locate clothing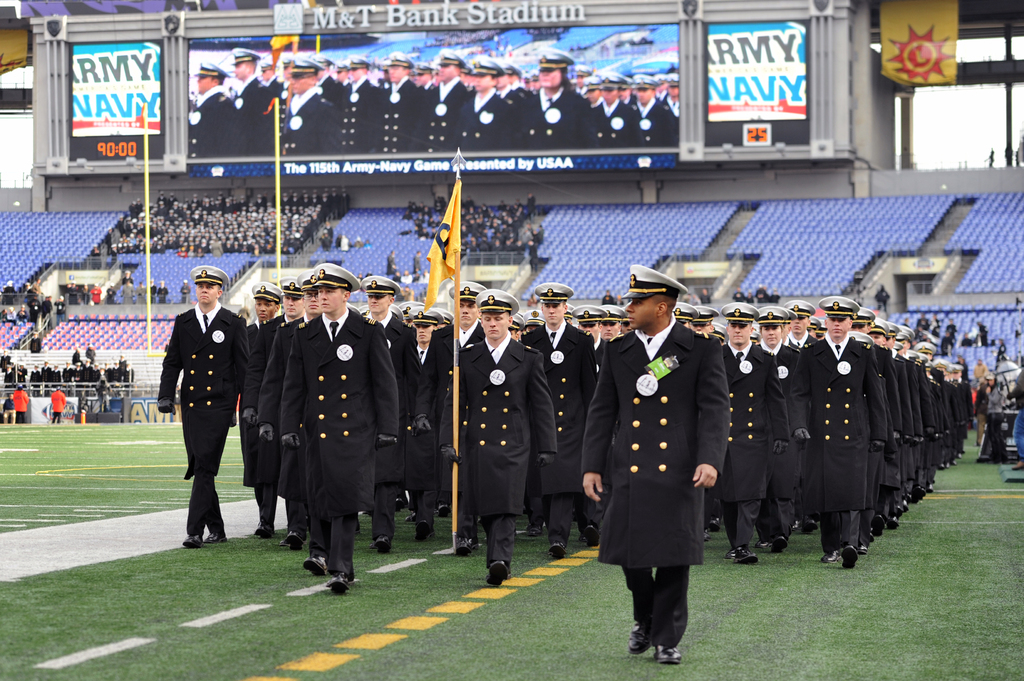
rect(500, 83, 530, 112)
